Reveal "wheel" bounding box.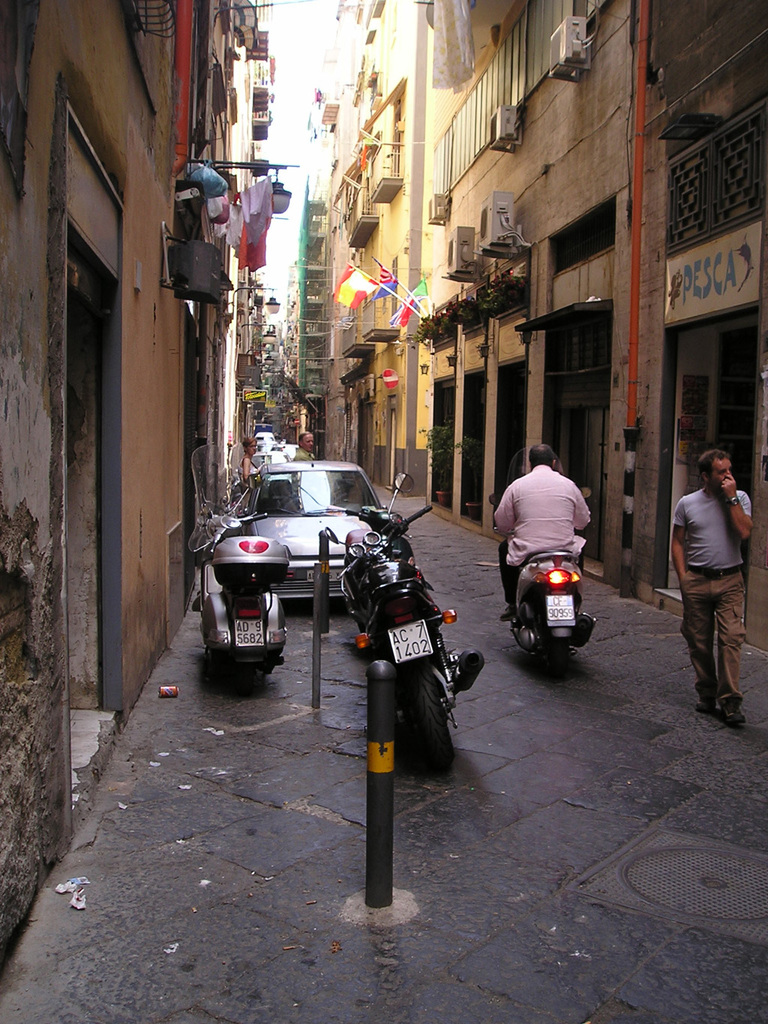
Revealed: 409/662/448/762.
